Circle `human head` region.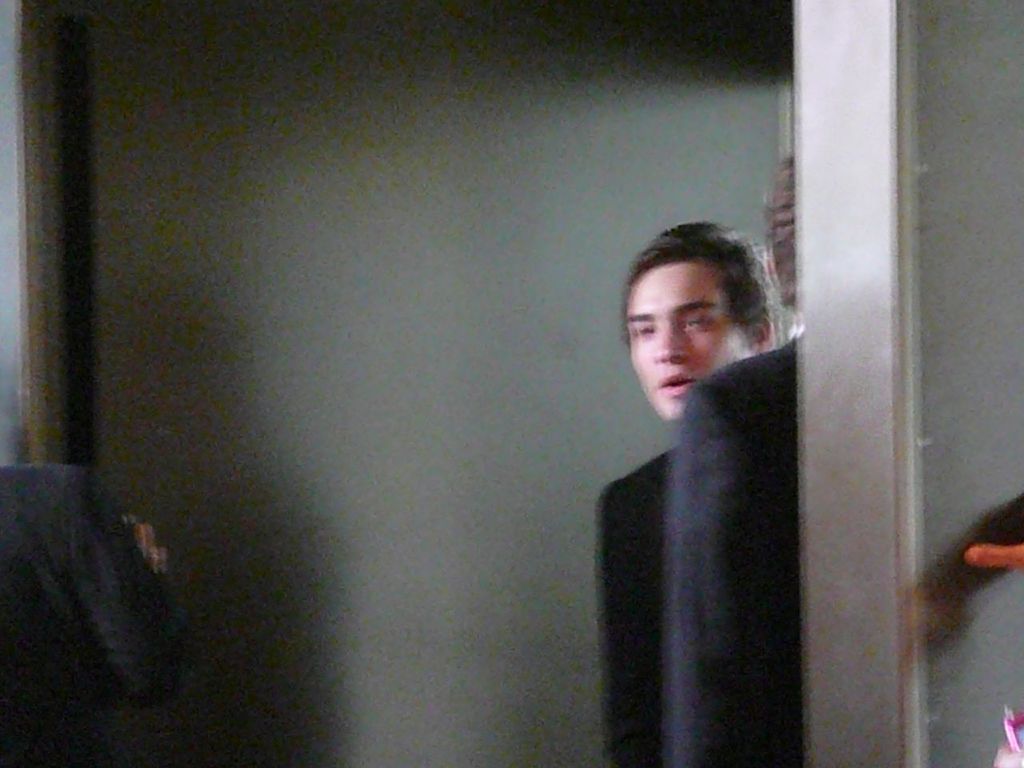
Region: (x1=613, y1=223, x2=782, y2=402).
